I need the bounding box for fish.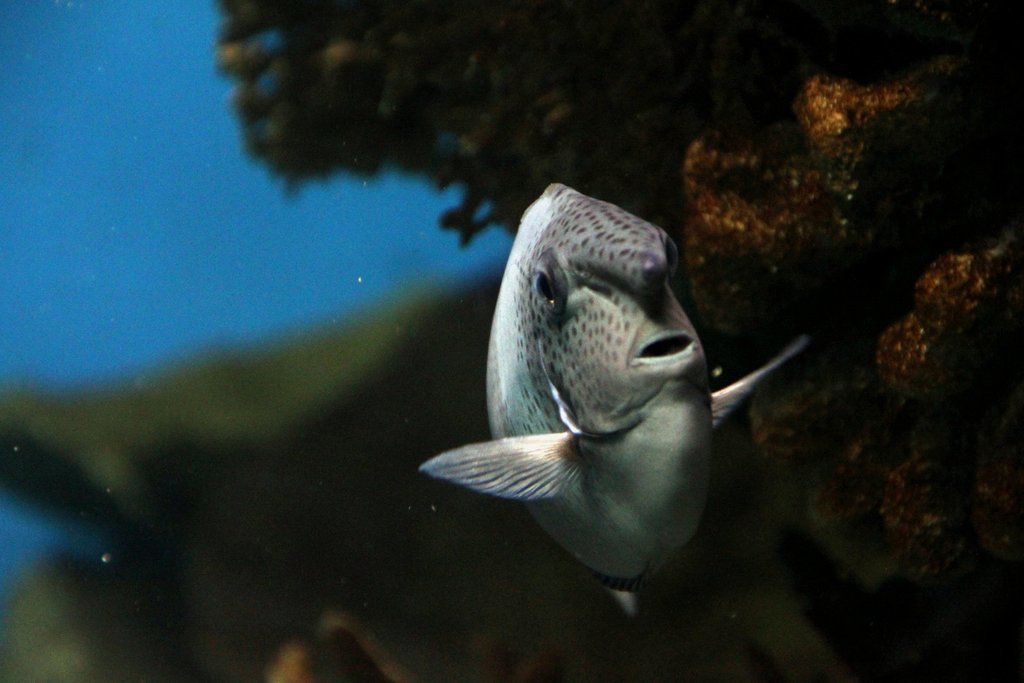
Here it is: bbox=(437, 188, 791, 598).
